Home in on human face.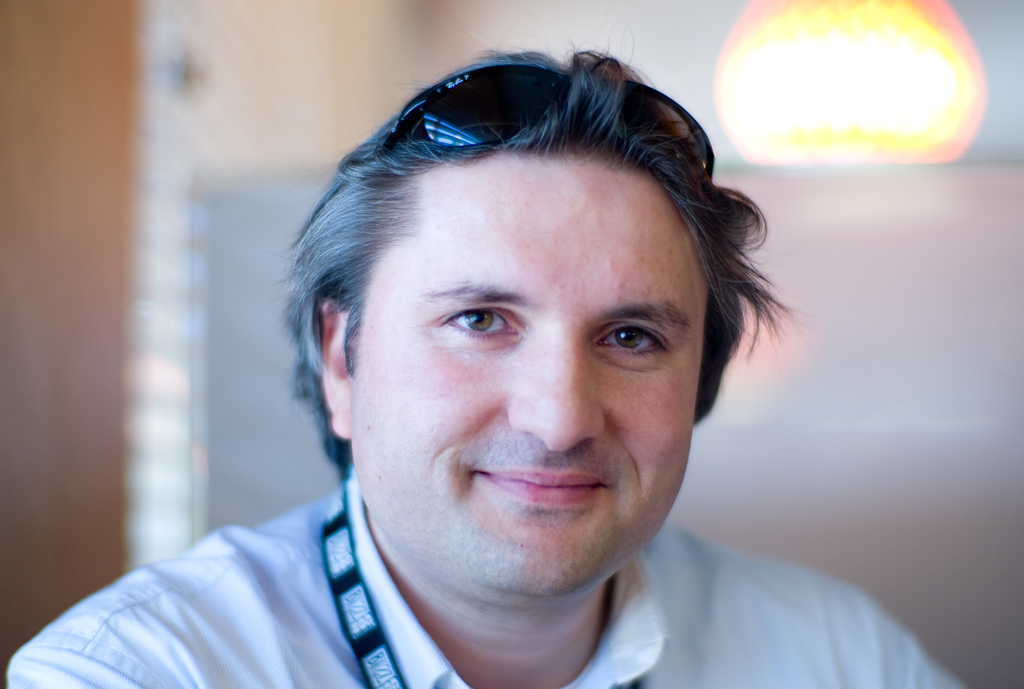
Homed in at bbox=[356, 165, 709, 592].
